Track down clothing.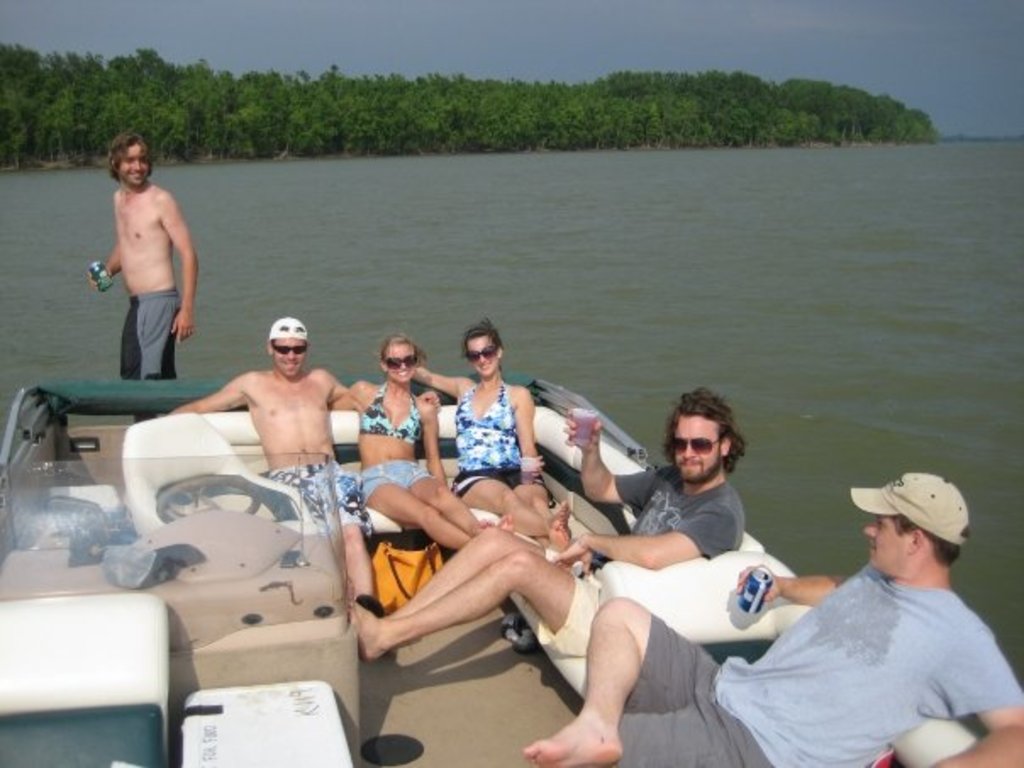
Tracked to crop(137, 285, 181, 385).
